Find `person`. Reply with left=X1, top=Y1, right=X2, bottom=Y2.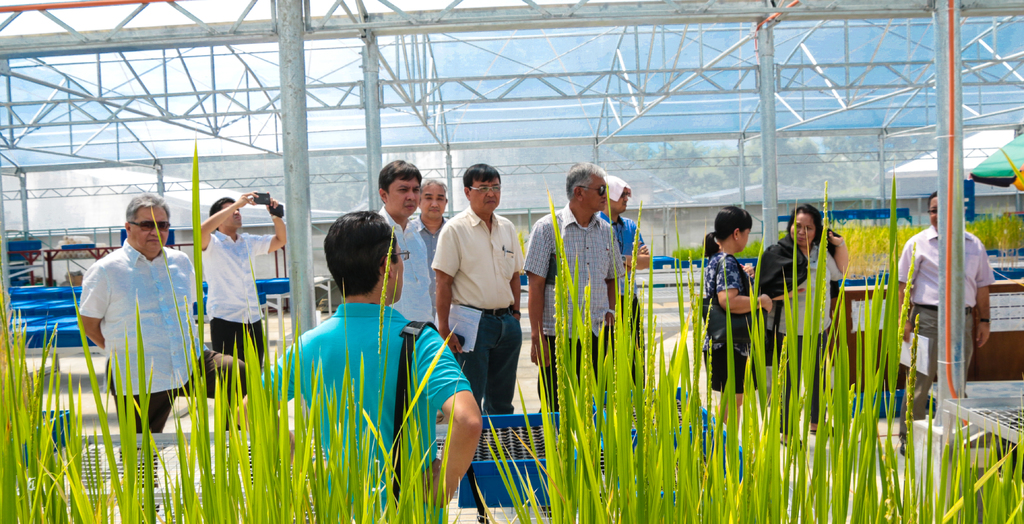
left=693, top=193, right=757, bottom=427.
